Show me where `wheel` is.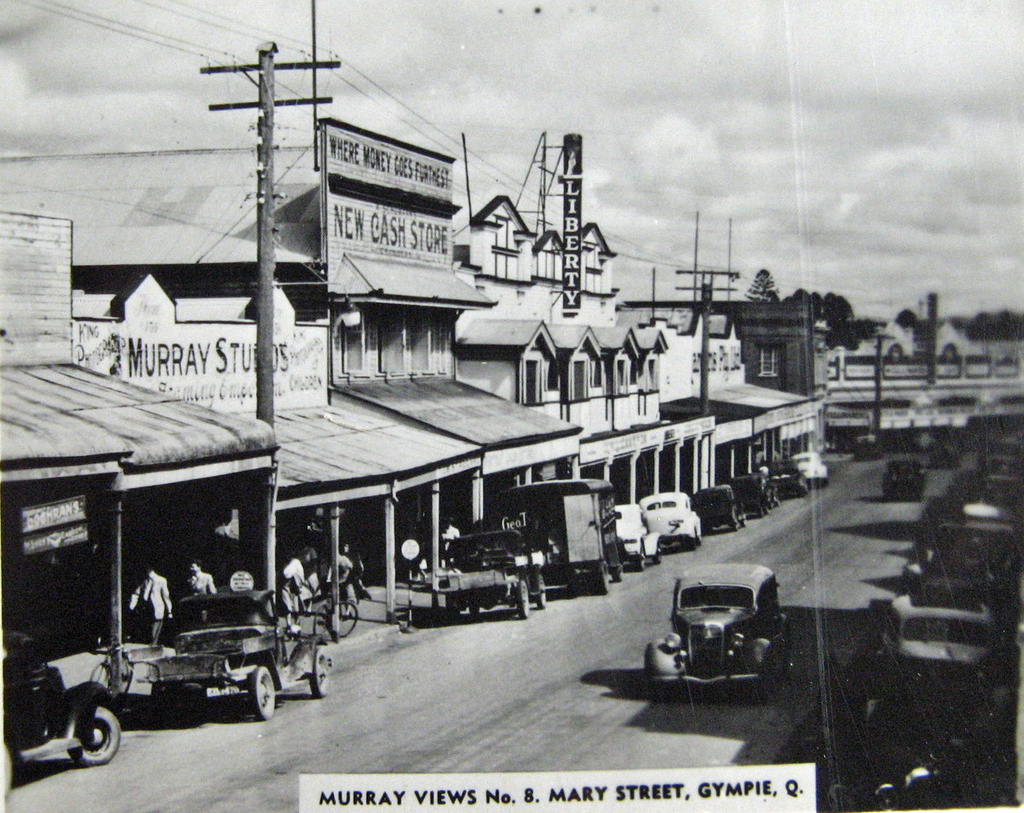
`wheel` is at bbox(634, 547, 661, 567).
